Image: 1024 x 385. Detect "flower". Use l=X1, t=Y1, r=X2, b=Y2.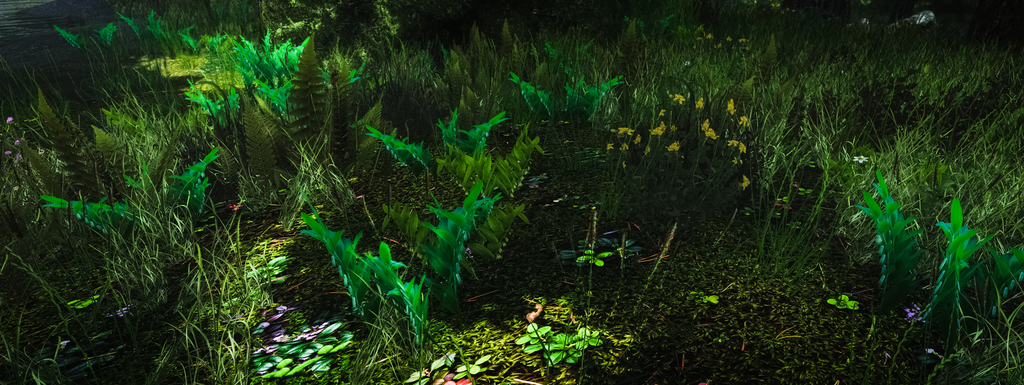
l=630, t=132, r=643, b=144.
